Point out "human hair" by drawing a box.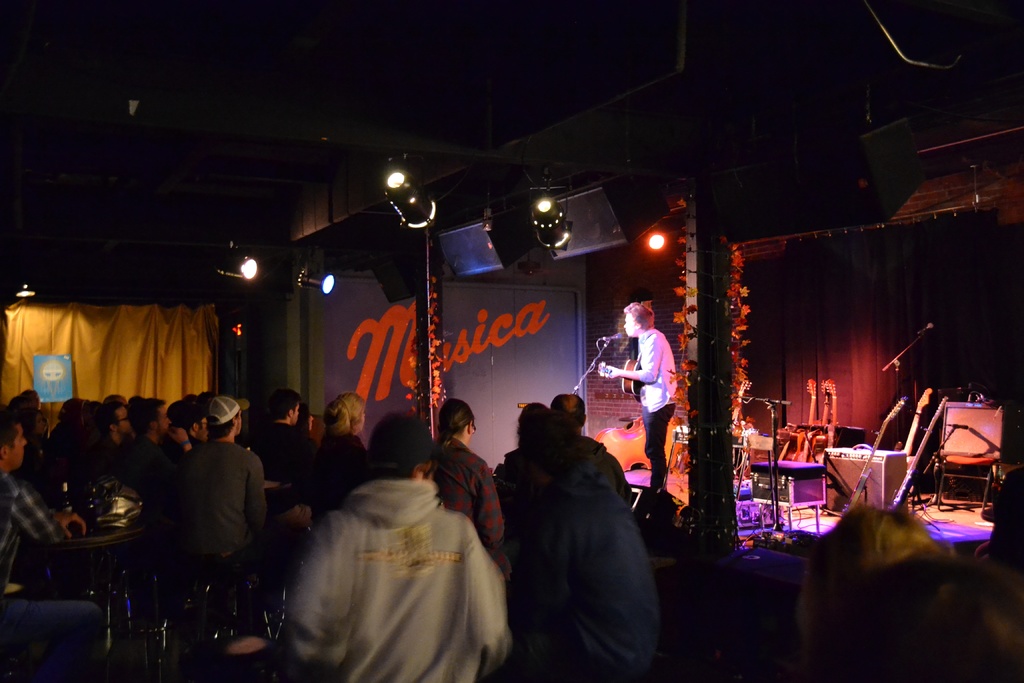
[203, 409, 240, 439].
